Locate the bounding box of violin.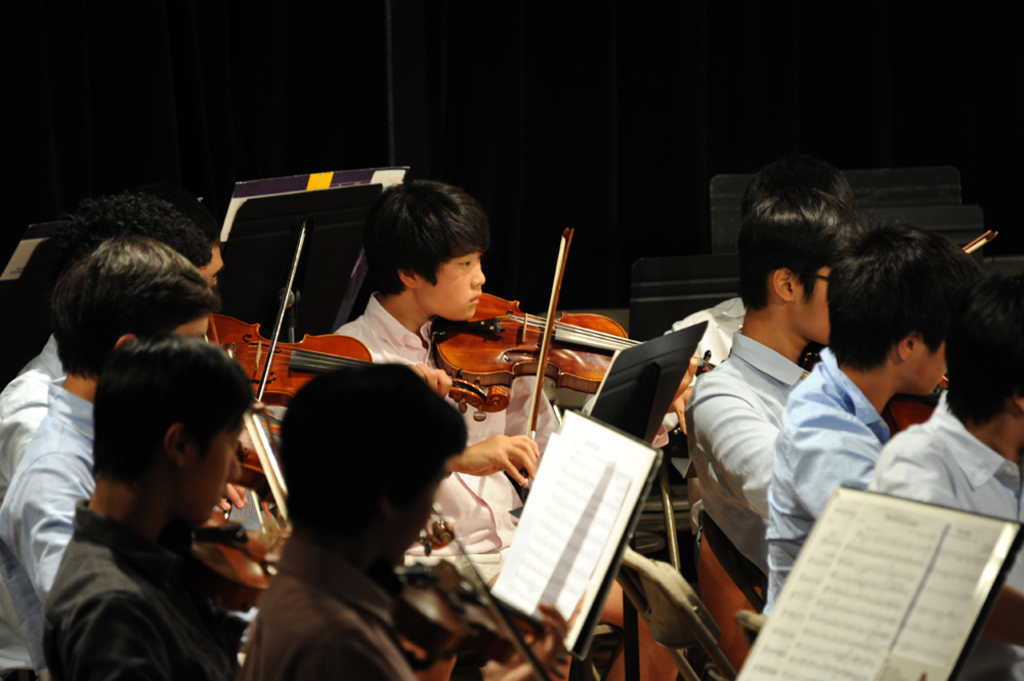
Bounding box: detection(427, 289, 637, 451).
